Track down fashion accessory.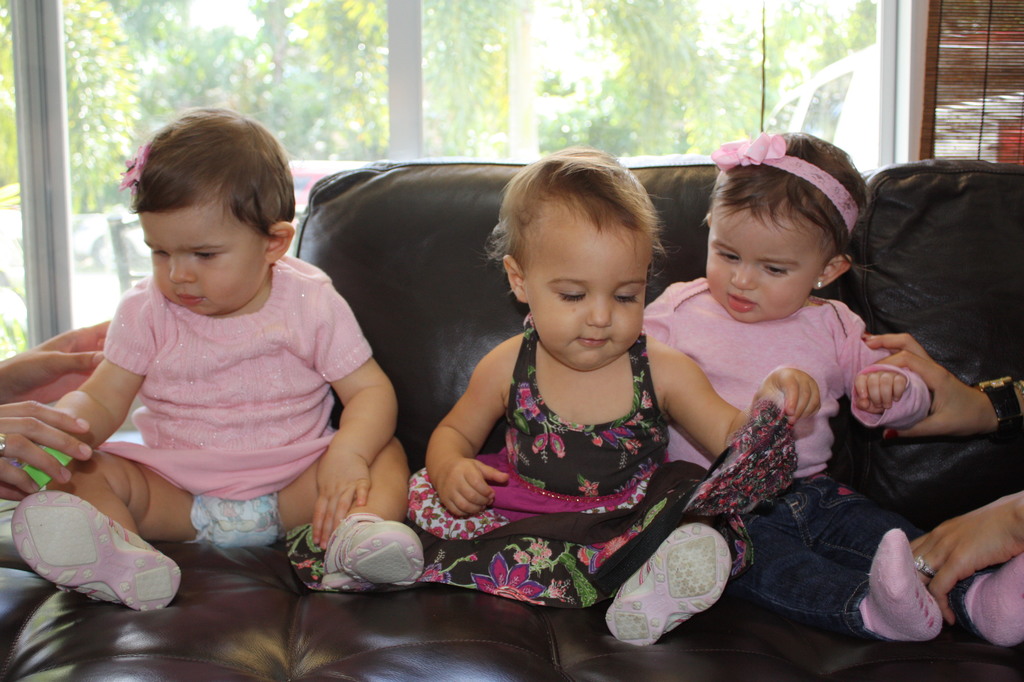
Tracked to [956, 555, 1023, 649].
